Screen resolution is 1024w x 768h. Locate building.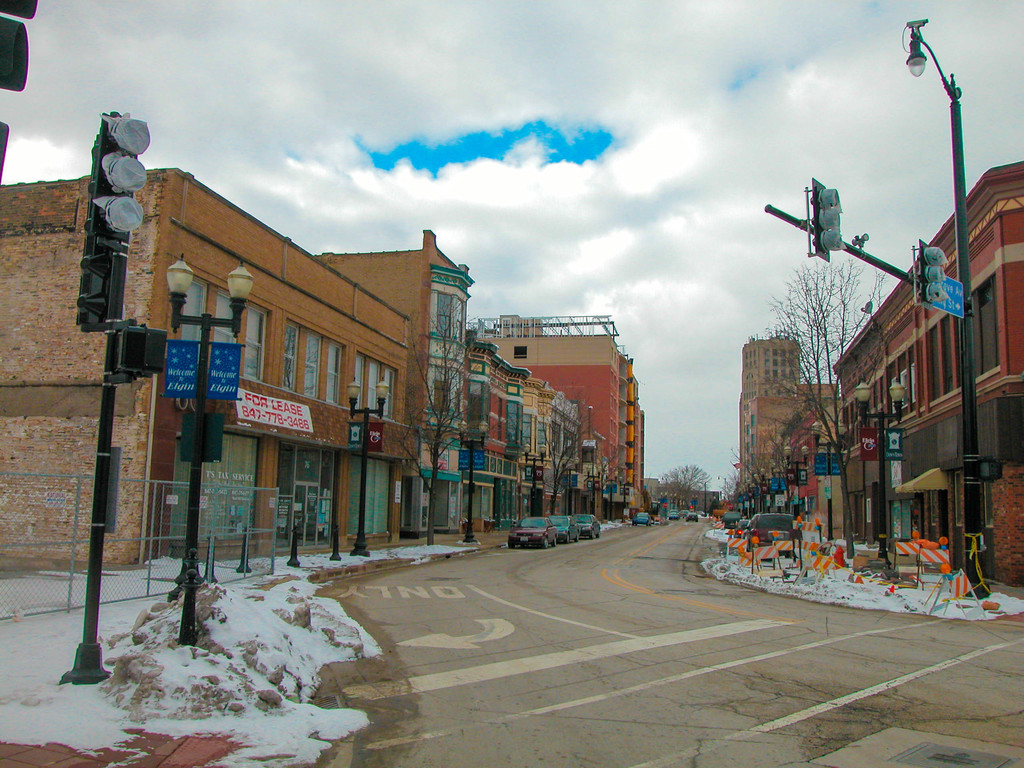
[x1=739, y1=336, x2=842, y2=526].
